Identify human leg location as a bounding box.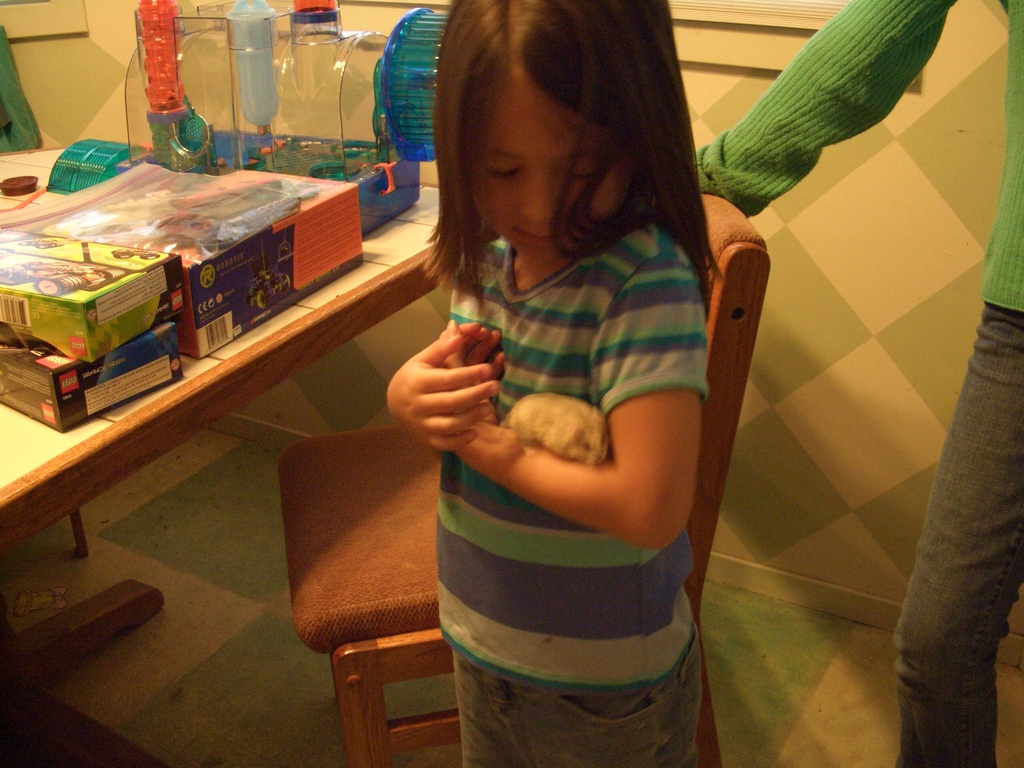
[left=449, top=654, right=521, bottom=767].
